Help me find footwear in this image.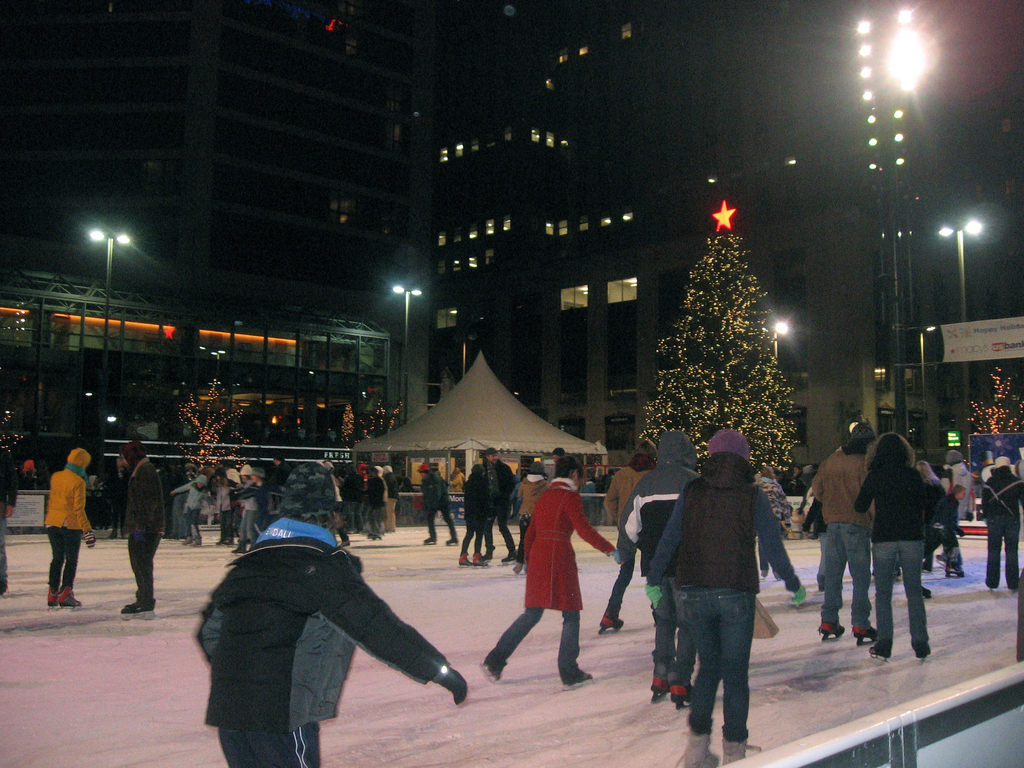
Found it: [675, 735, 714, 767].
